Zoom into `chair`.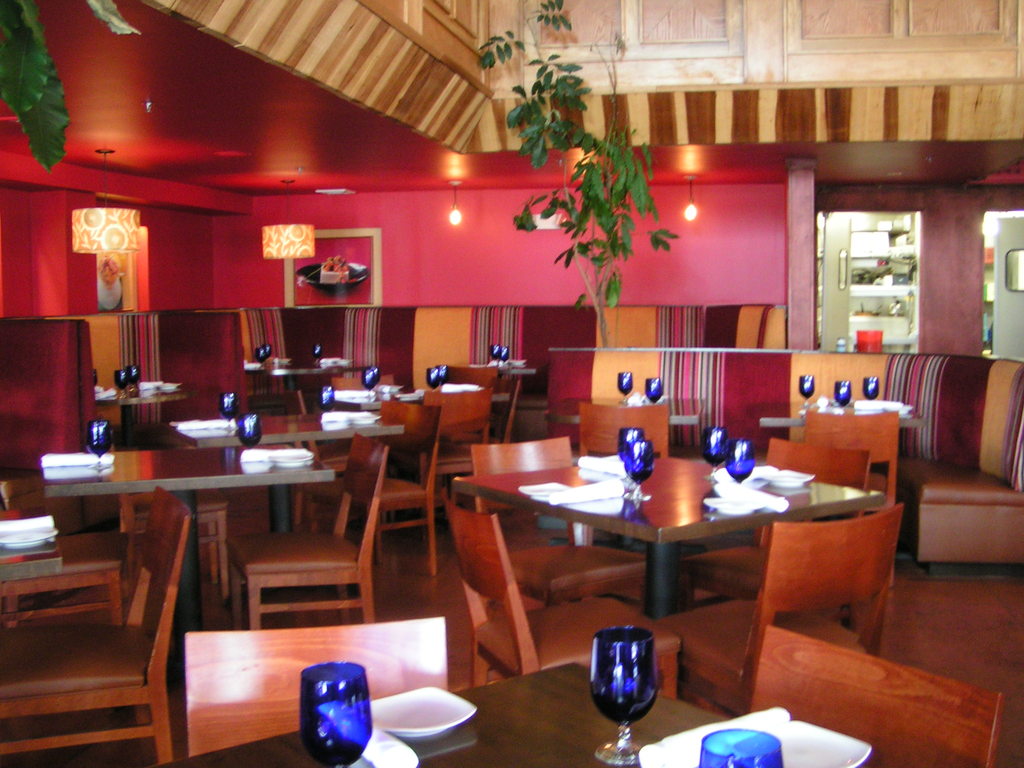
Zoom target: crop(0, 478, 189, 767).
